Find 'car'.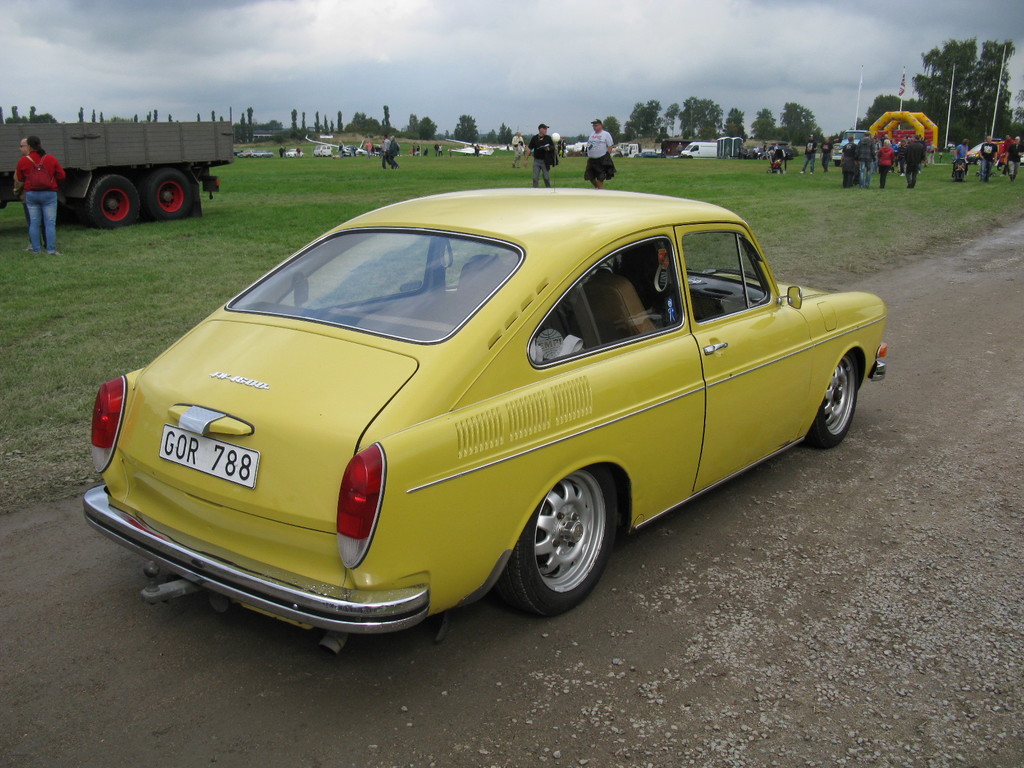
(left=965, top=142, right=1004, bottom=166).
